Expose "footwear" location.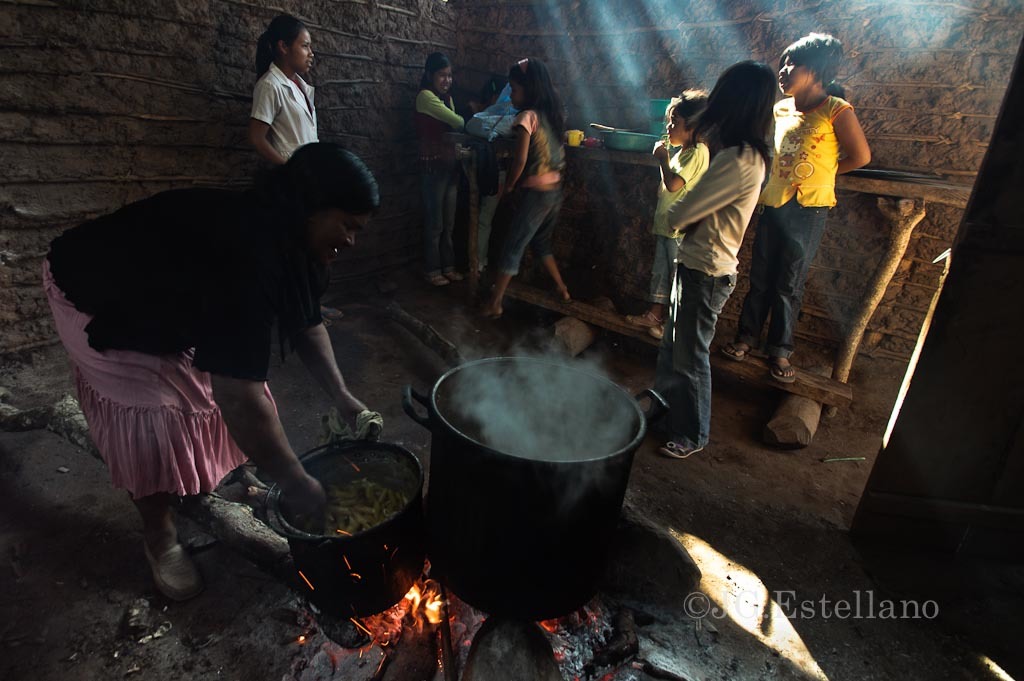
Exposed at [426,271,453,289].
